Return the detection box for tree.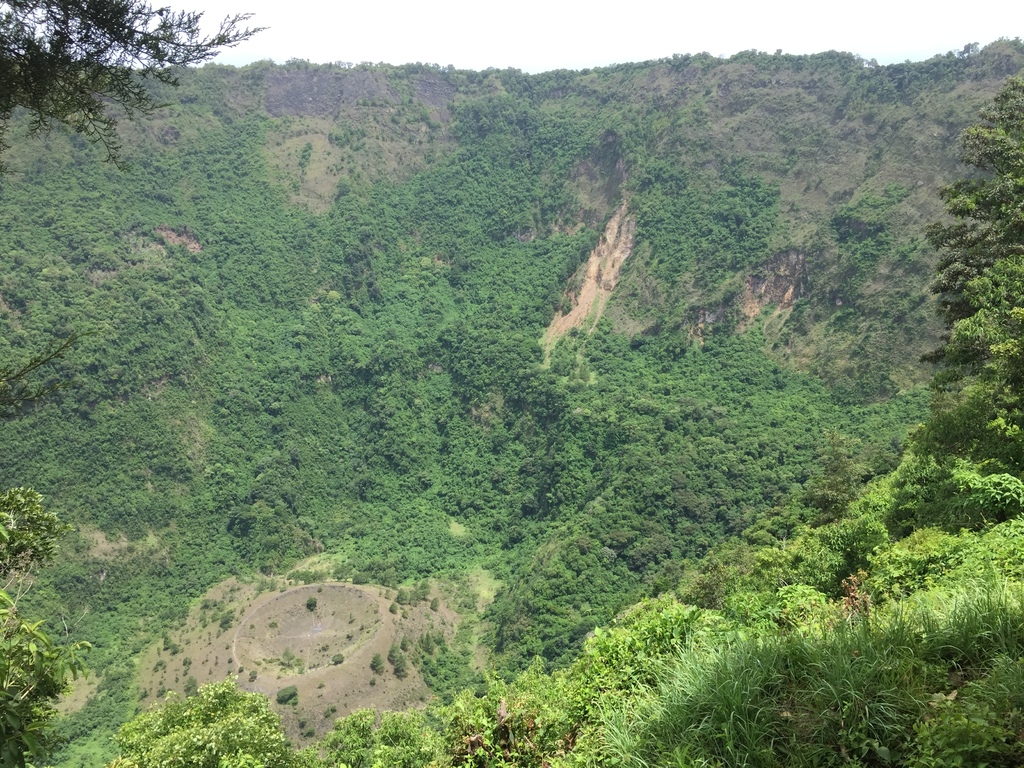
108 671 303 767.
